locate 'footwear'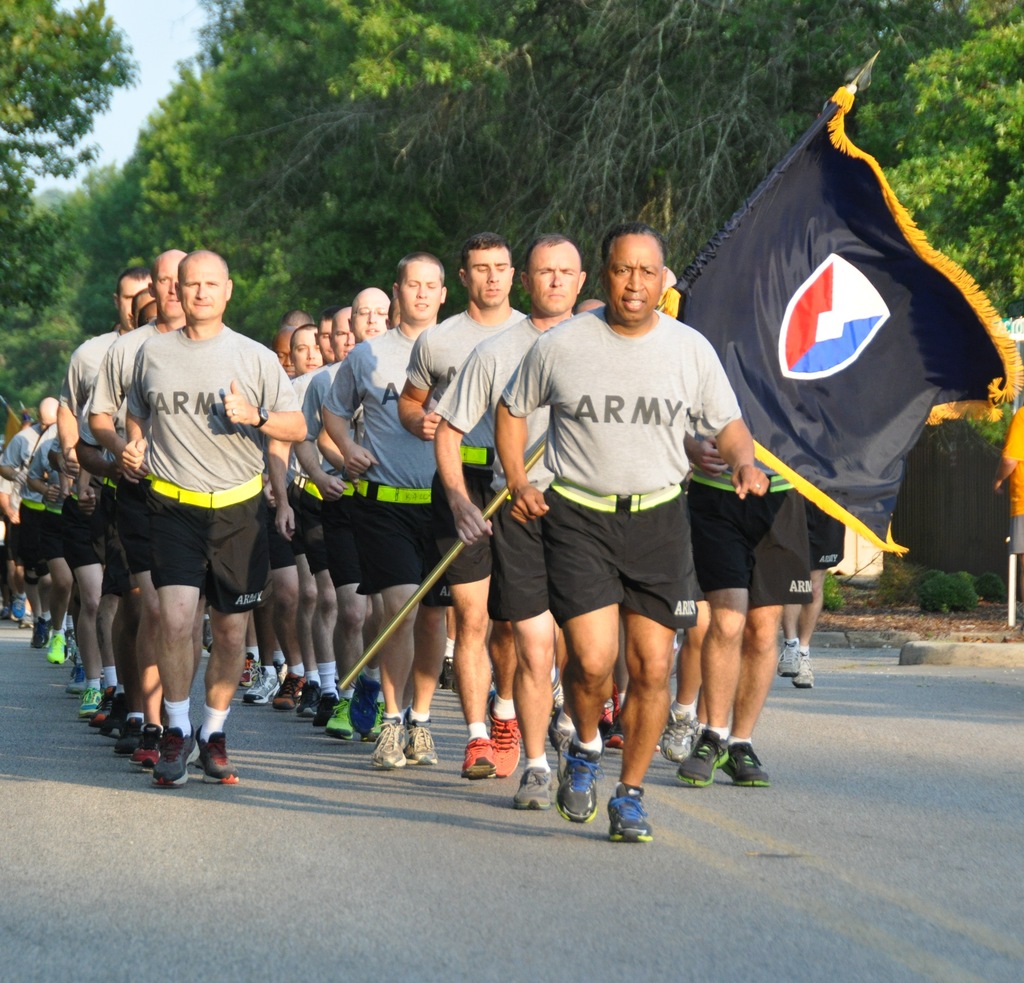
rect(154, 721, 196, 786)
